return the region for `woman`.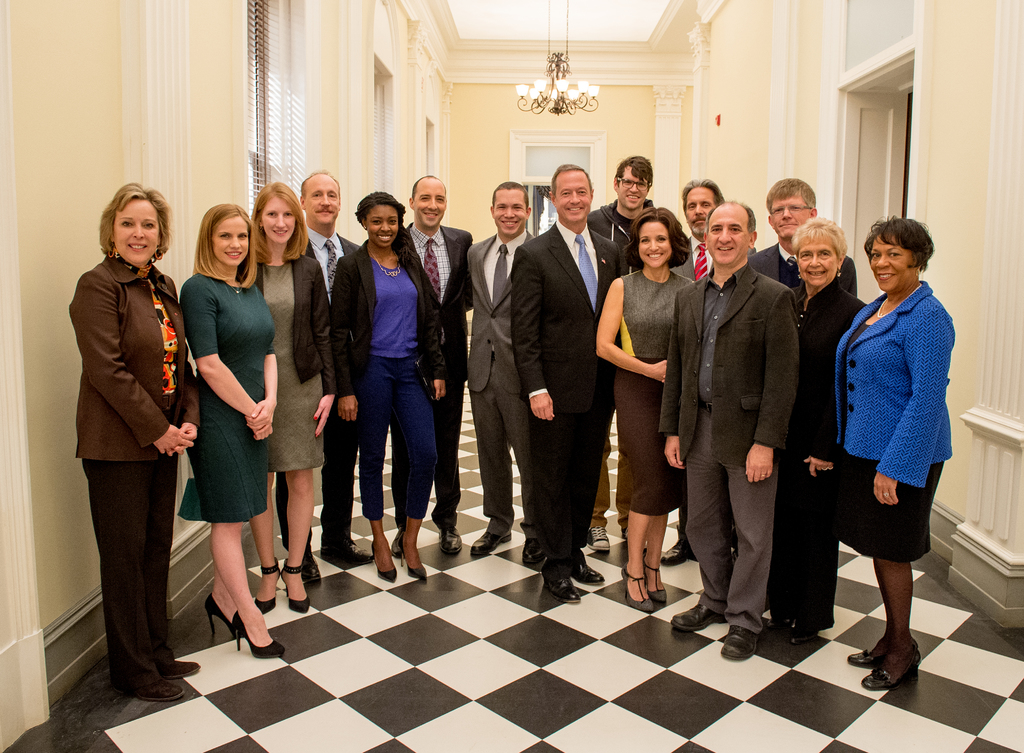
(x1=67, y1=177, x2=202, y2=713).
